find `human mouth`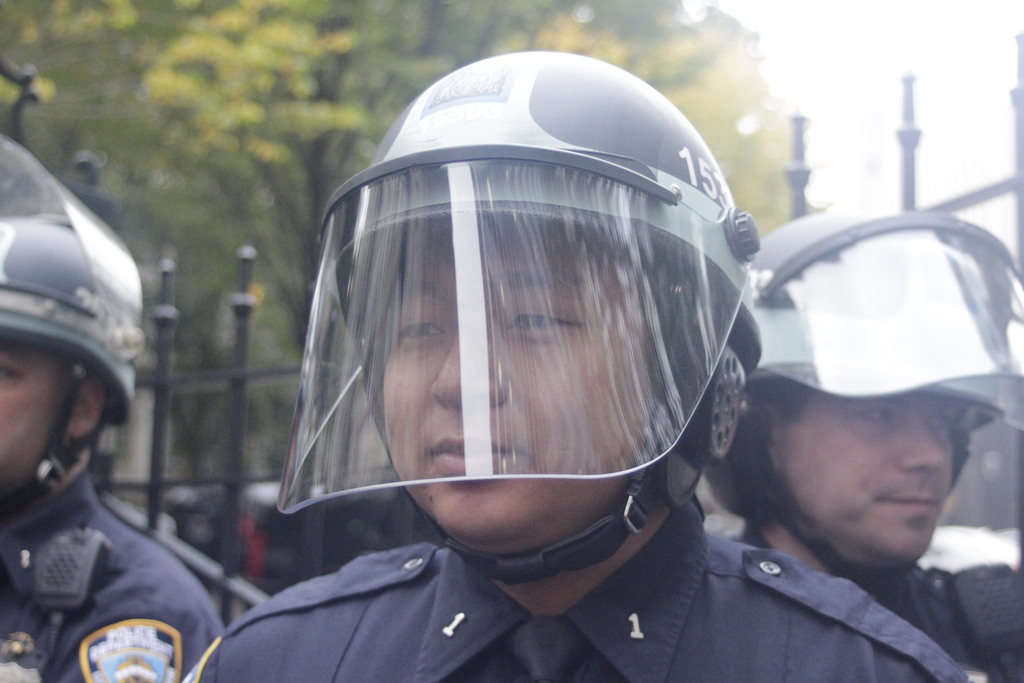
<box>430,434,520,472</box>
